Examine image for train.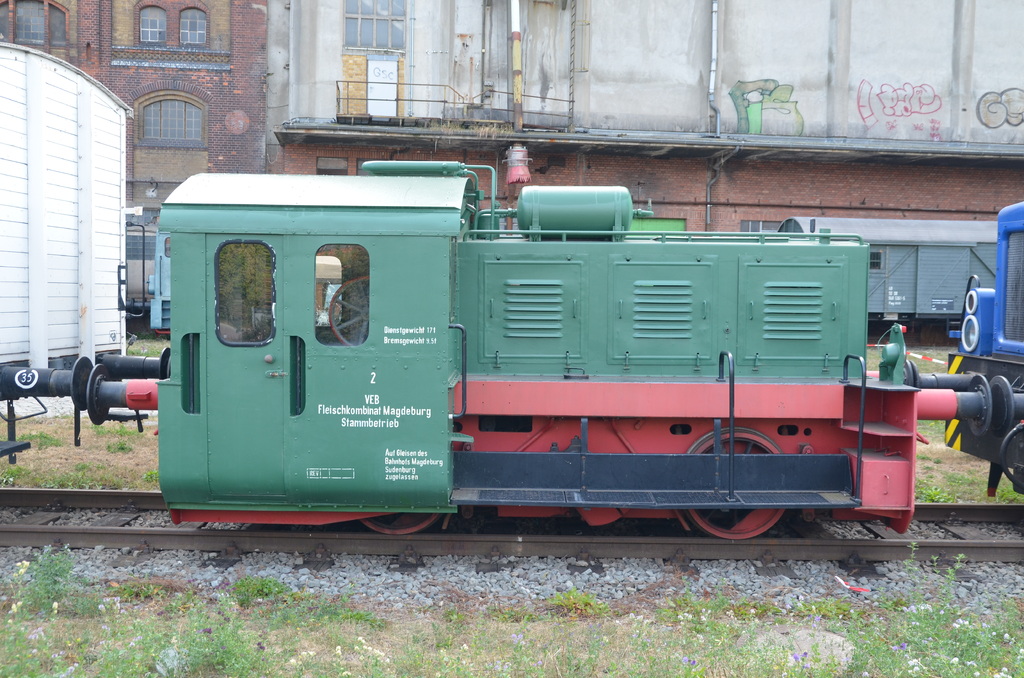
Examination result: crop(0, 44, 1023, 546).
